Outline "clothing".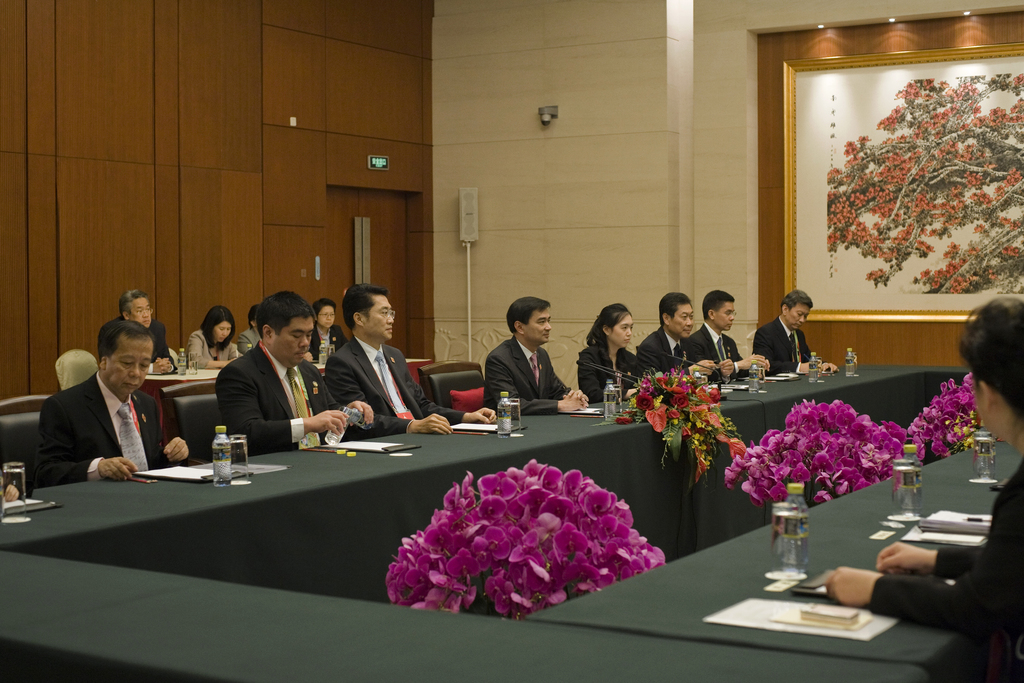
Outline: [874,459,1023,682].
